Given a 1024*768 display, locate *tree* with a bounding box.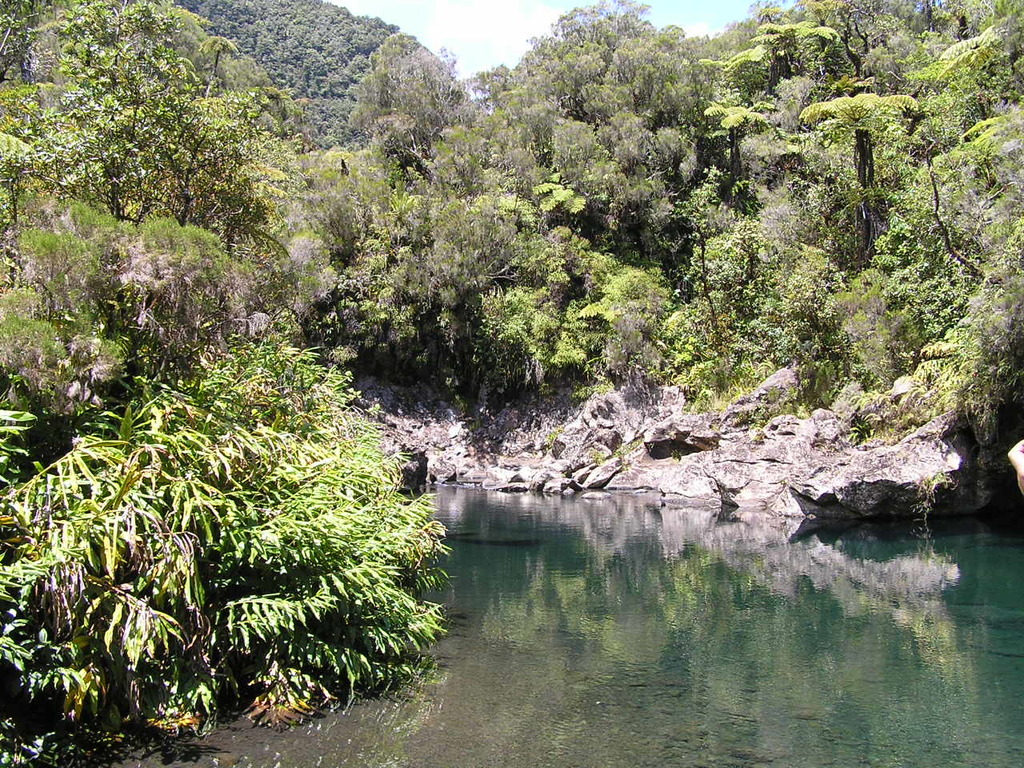
Located: BBox(668, 161, 729, 334).
